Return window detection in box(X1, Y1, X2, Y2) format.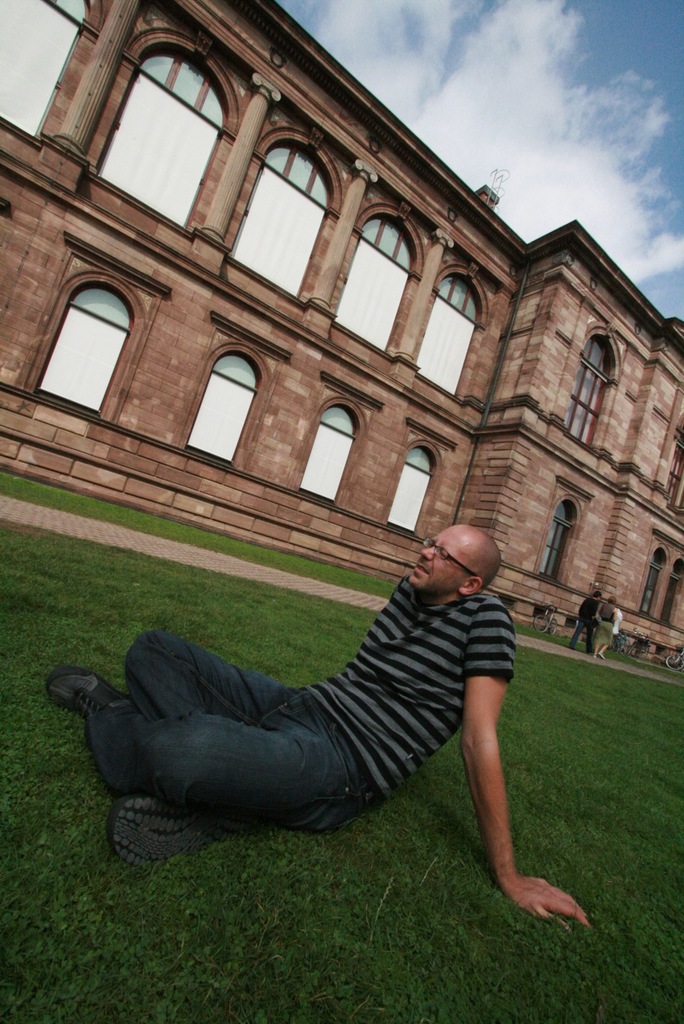
box(571, 346, 608, 445).
